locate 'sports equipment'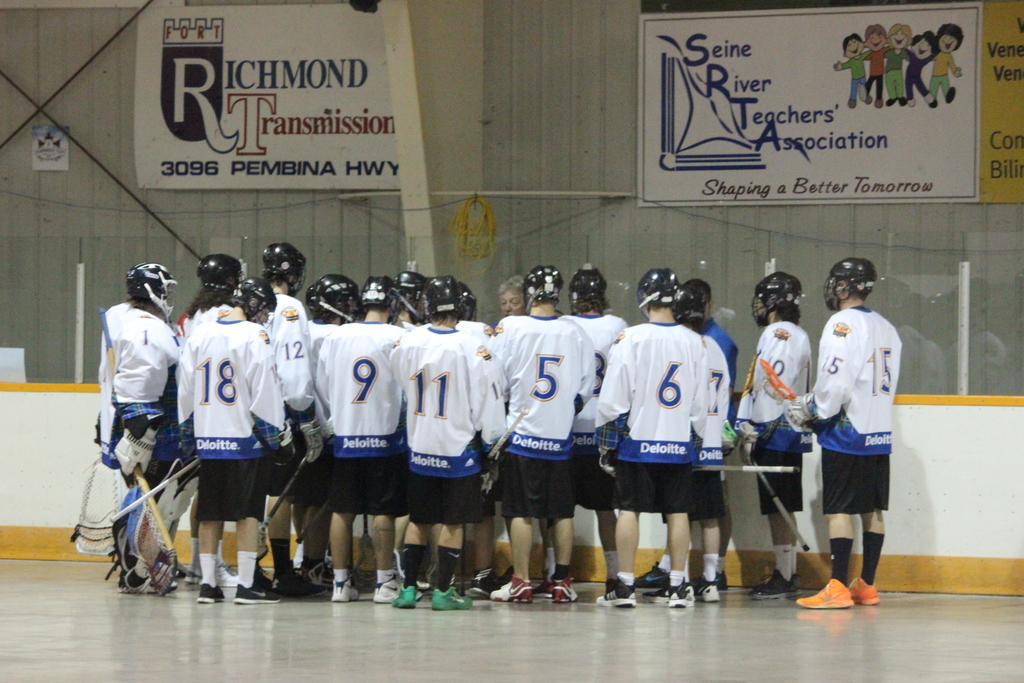
(292, 414, 322, 466)
